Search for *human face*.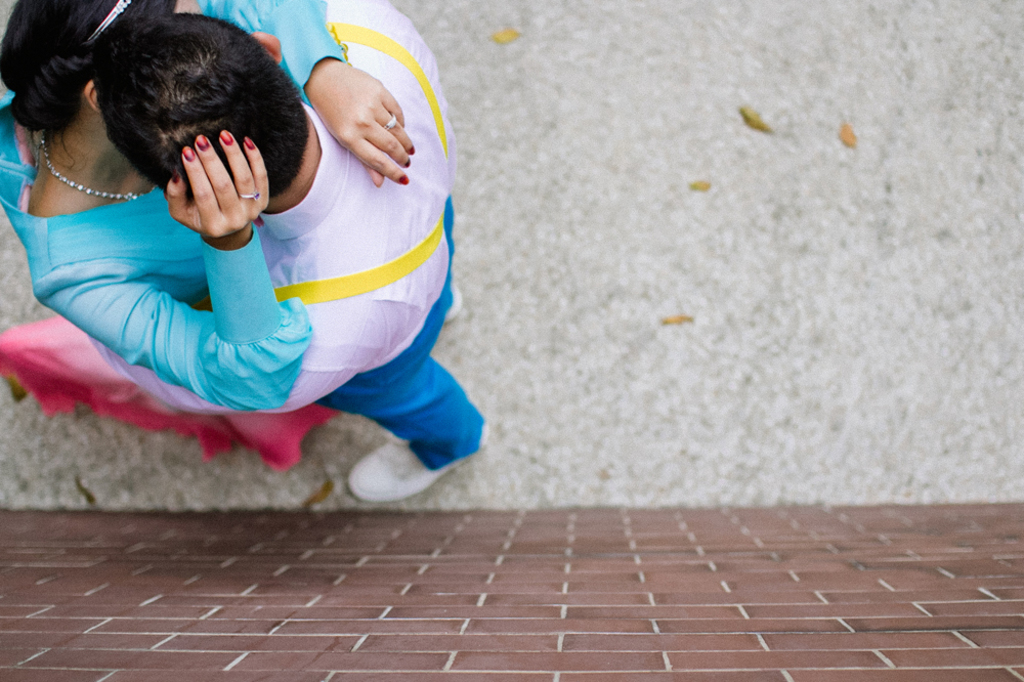
Found at select_region(172, 0, 201, 17).
